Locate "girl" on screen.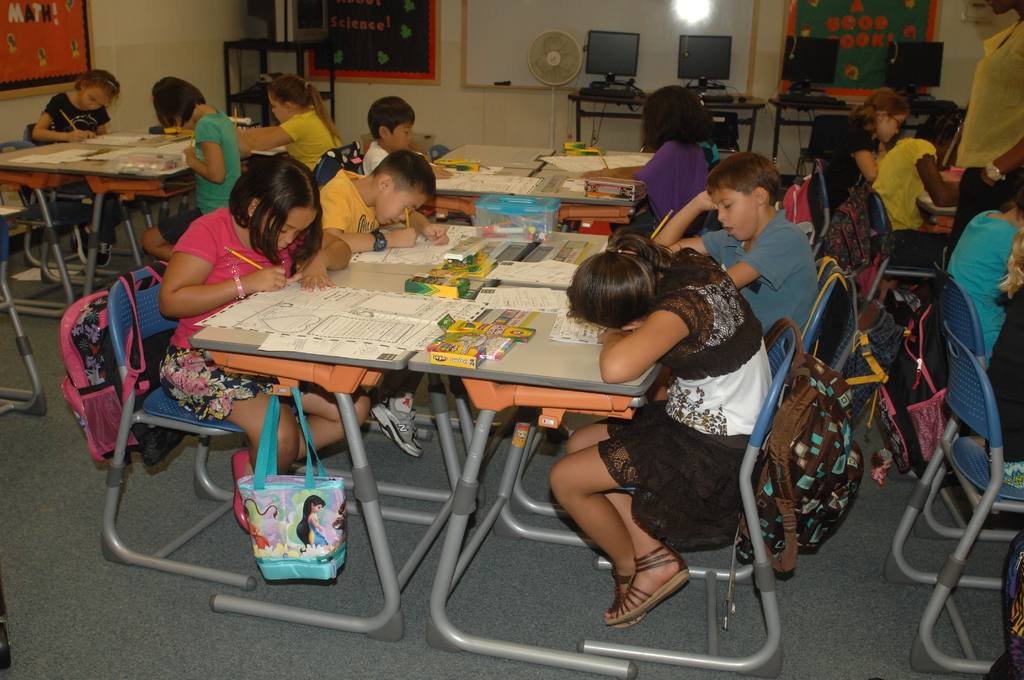
On screen at x1=986 y1=229 x2=1023 y2=462.
